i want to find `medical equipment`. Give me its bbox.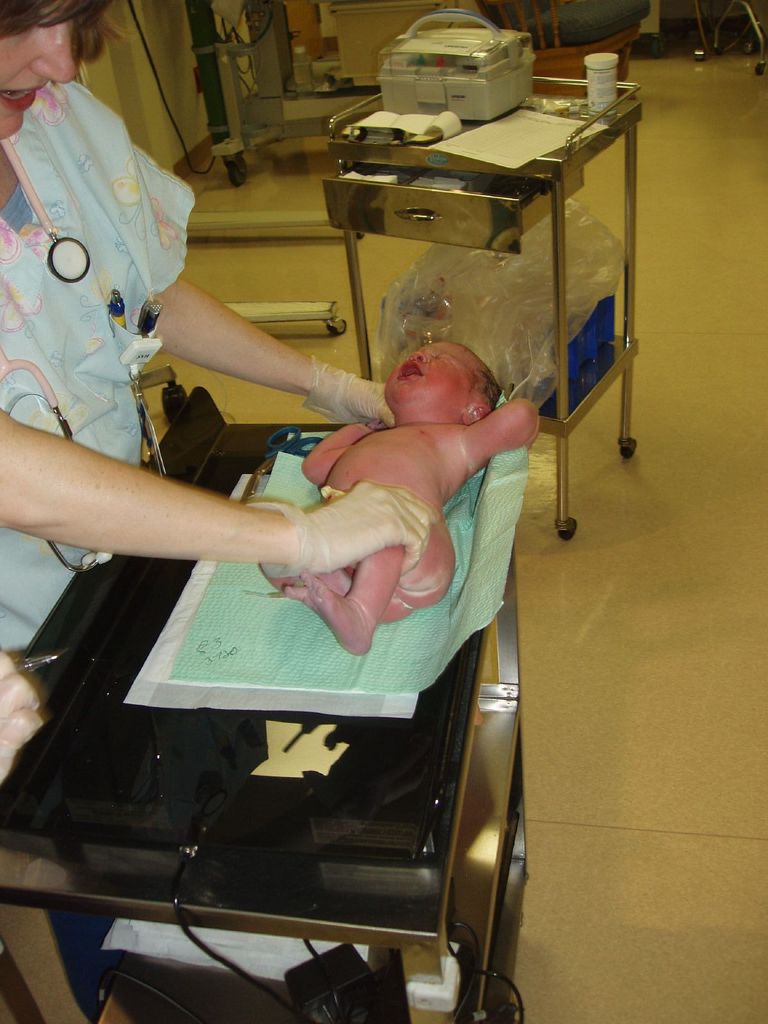
(321, 66, 638, 540).
